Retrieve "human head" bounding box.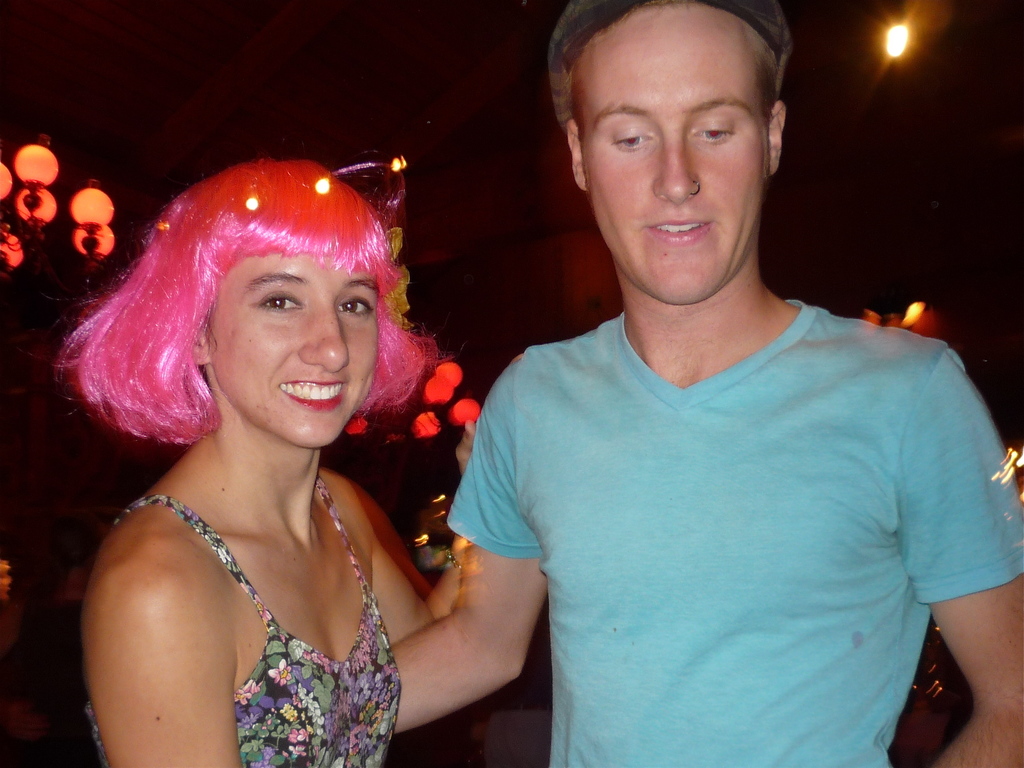
Bounding box: x1=547 y1=0 x2=801 y2=315.
